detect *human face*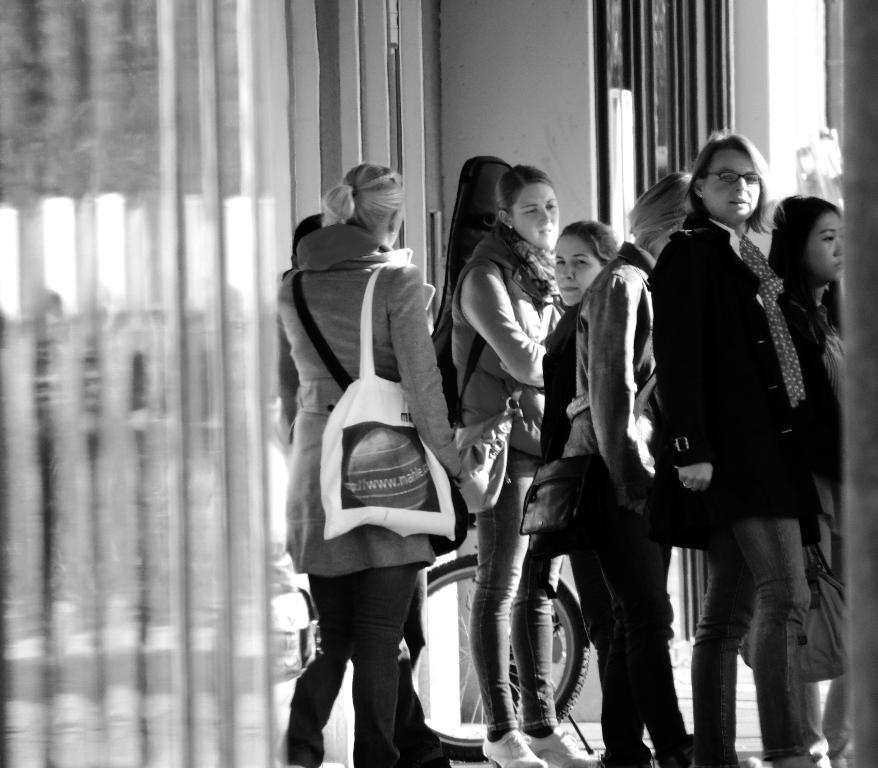
511/185/558/248
